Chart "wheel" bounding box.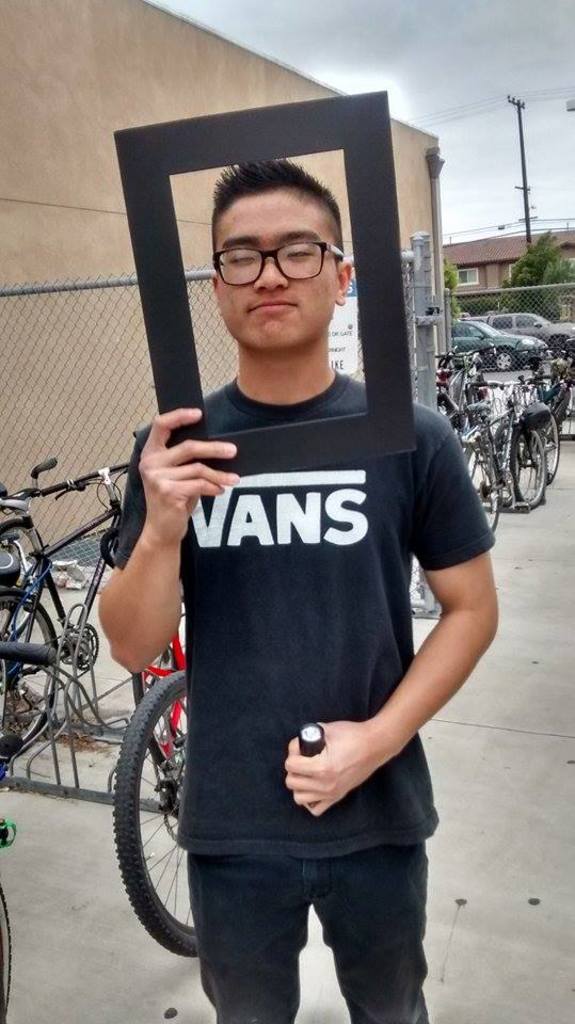
Charted: <box>0,590,50,766</box>.
